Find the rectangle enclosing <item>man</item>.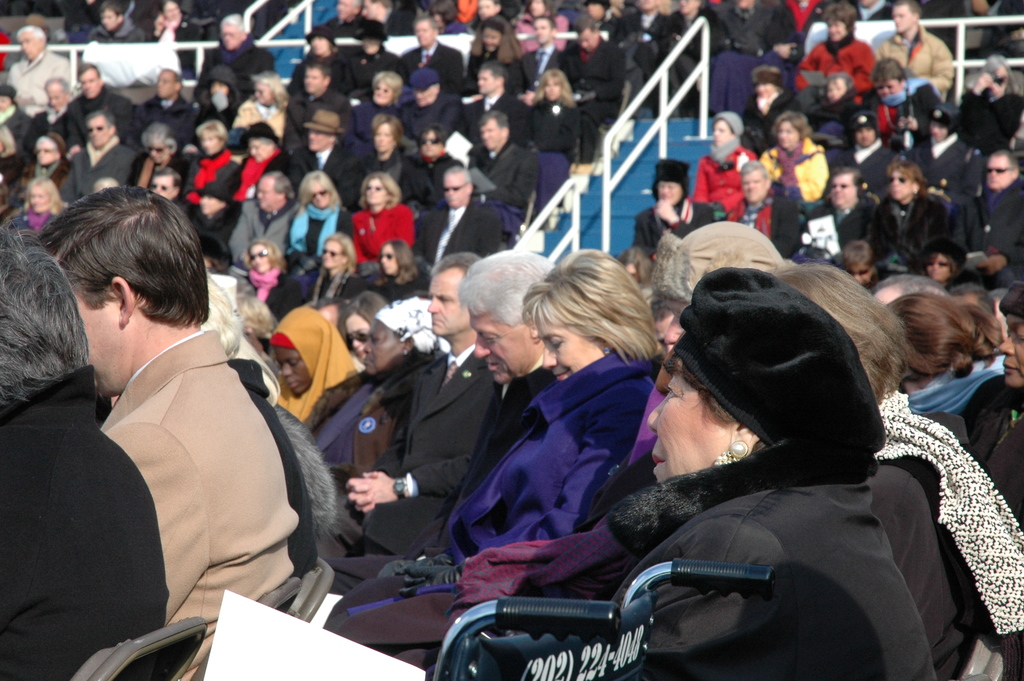
(394,74,461,145).
